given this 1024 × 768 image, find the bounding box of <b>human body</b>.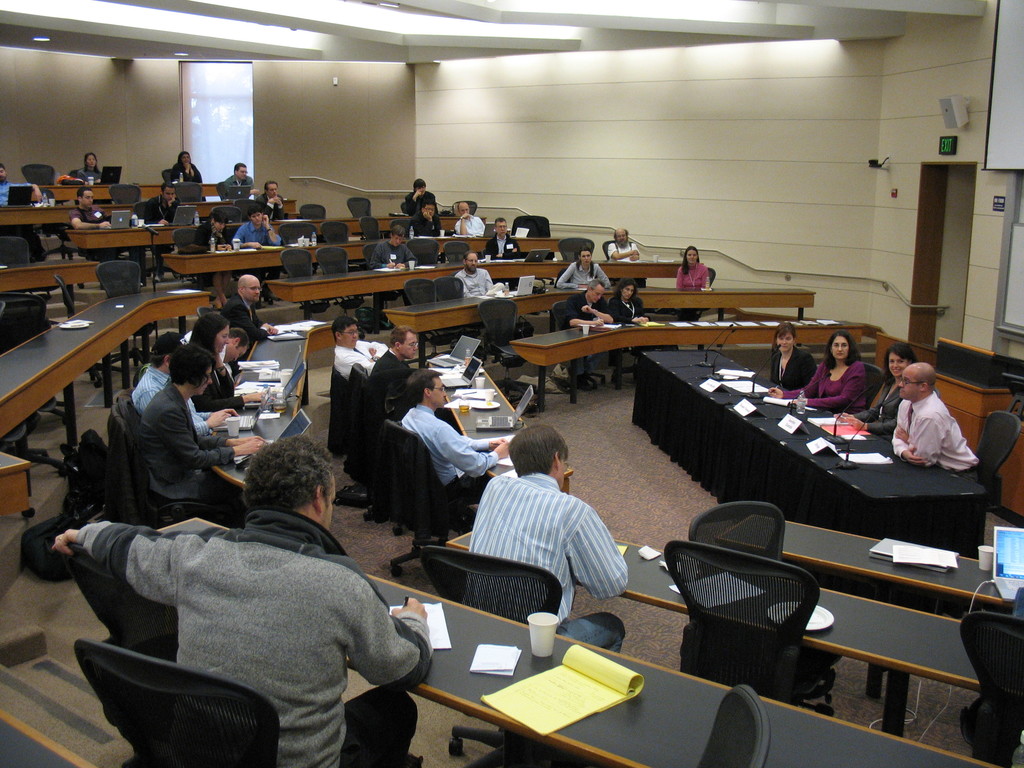
[607,241,640,291].
